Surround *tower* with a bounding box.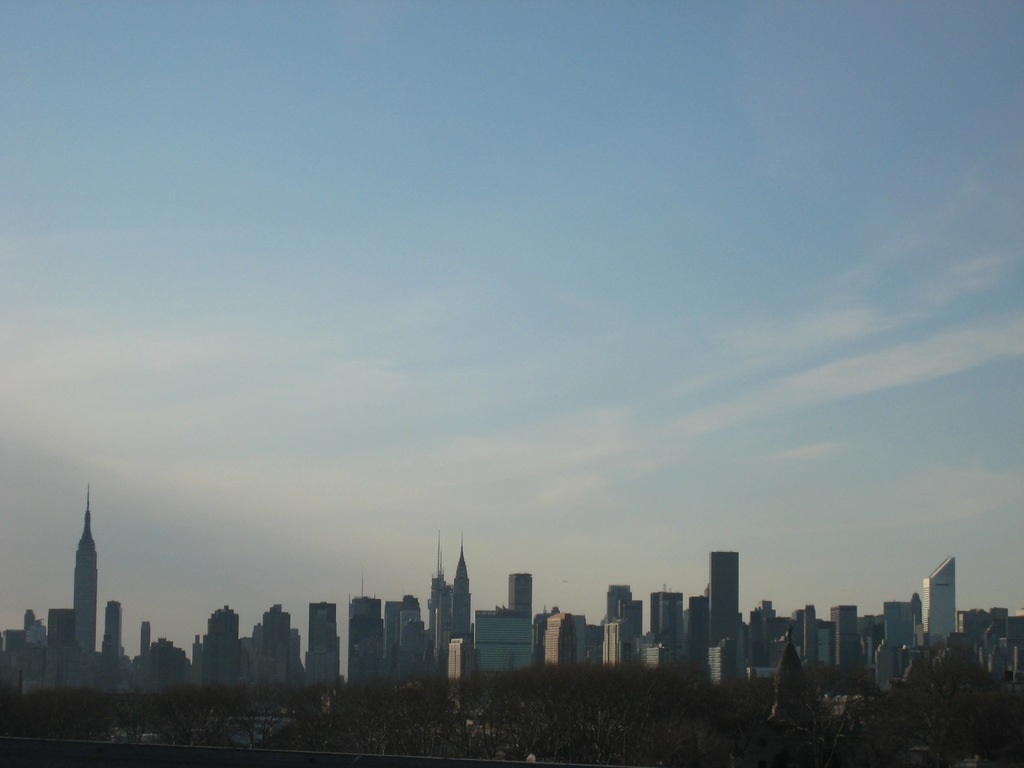
bbox=[785, 606, 825, 689].
